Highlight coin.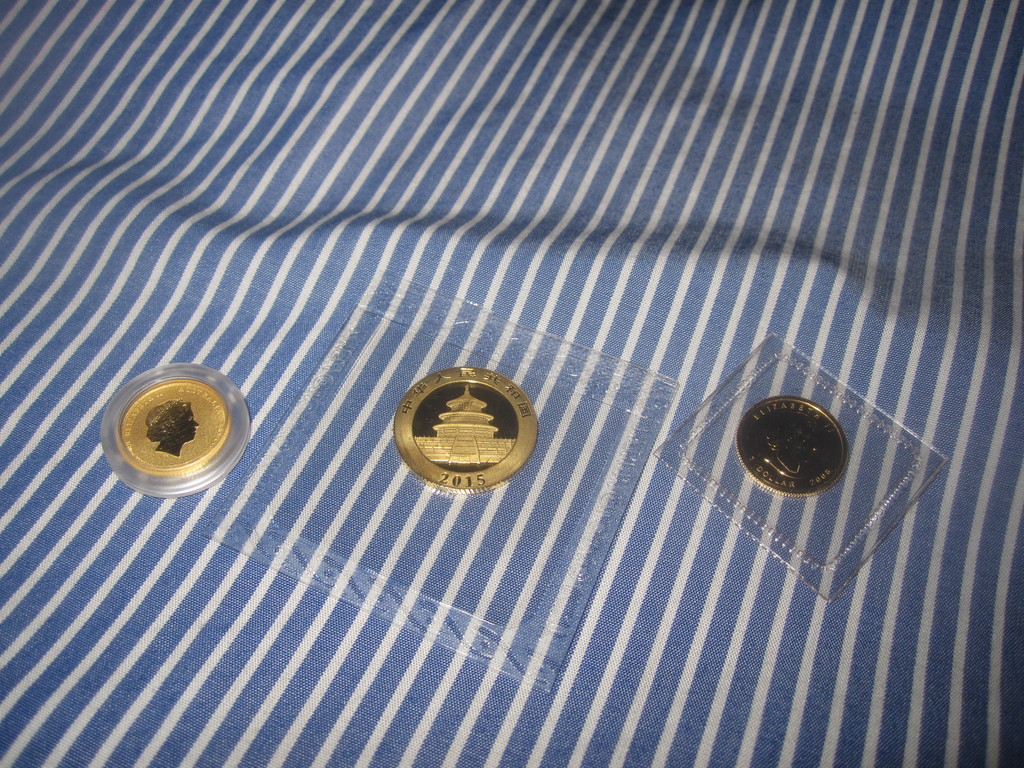
Highlighted region: 728/398/850/496.
